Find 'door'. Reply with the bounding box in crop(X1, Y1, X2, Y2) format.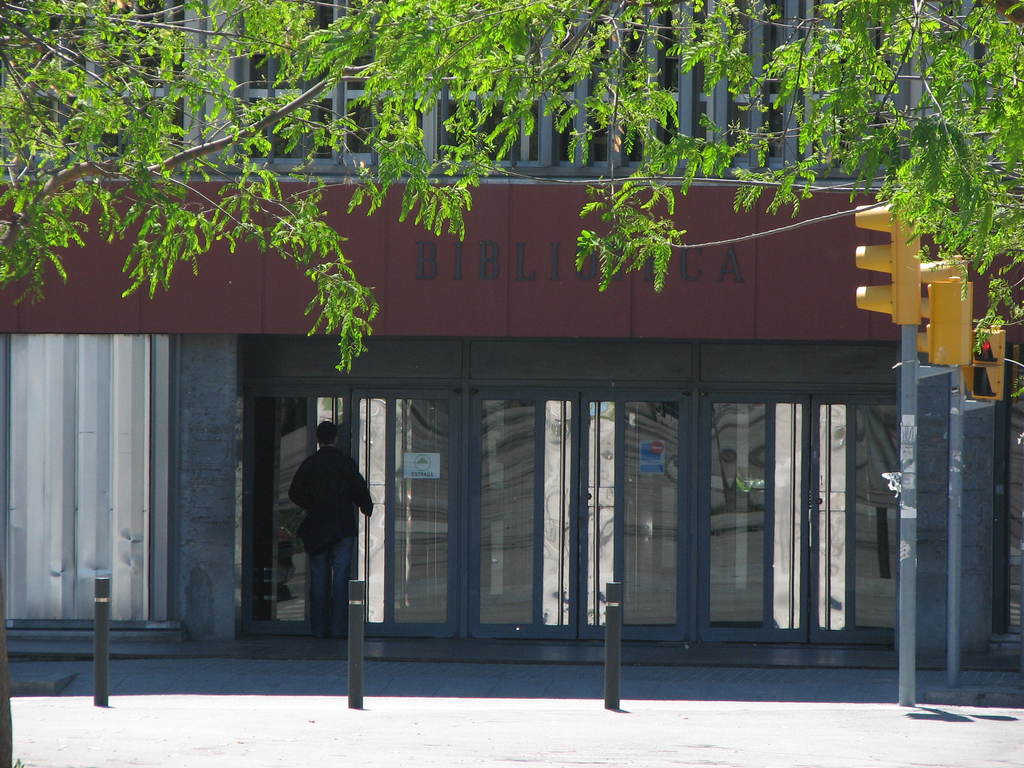
crop(698, 395, 900, 648).
